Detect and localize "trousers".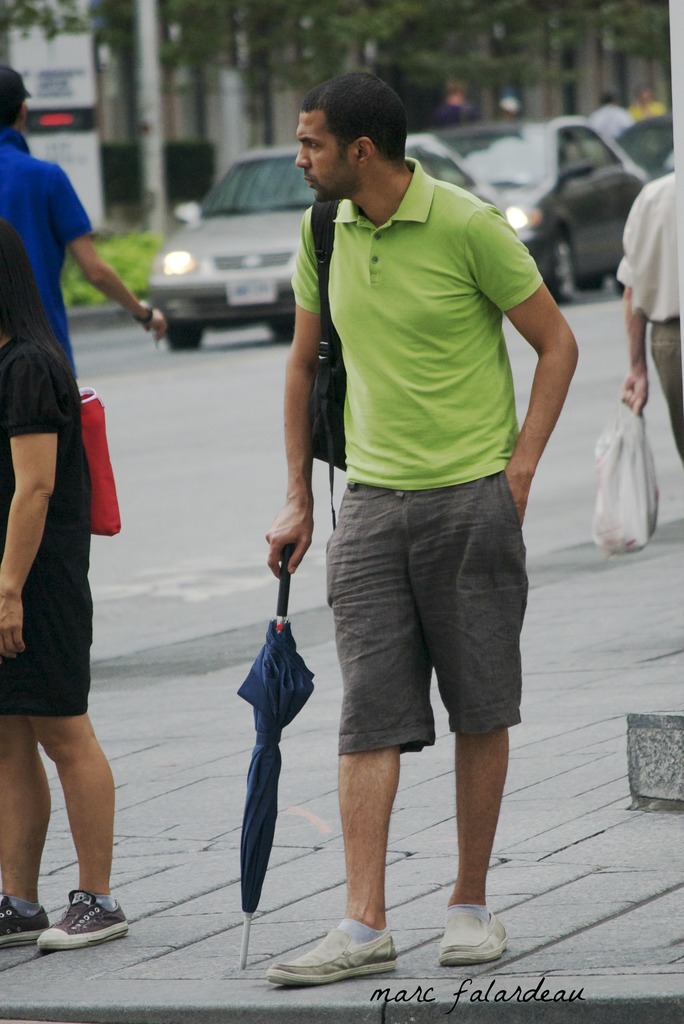
Localized at (650, 314, 683, 460).
